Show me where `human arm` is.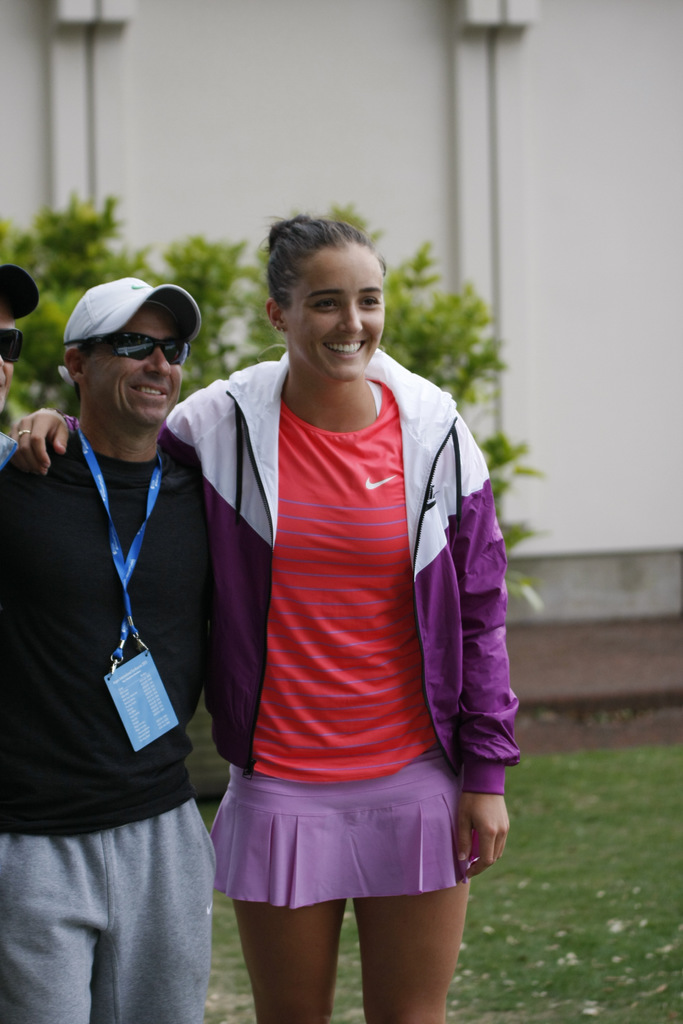
`human arm` is at rect(427, 415, 528, 889).
